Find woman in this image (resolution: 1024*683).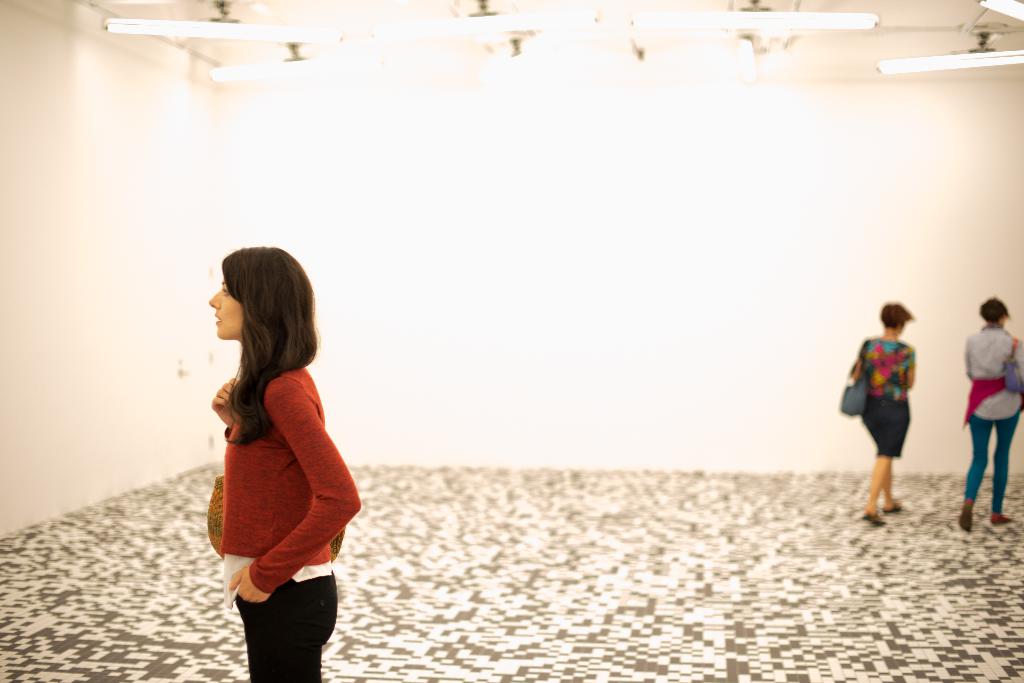
pyautogui.locateOnScreen(191, 246, 362, 652).
